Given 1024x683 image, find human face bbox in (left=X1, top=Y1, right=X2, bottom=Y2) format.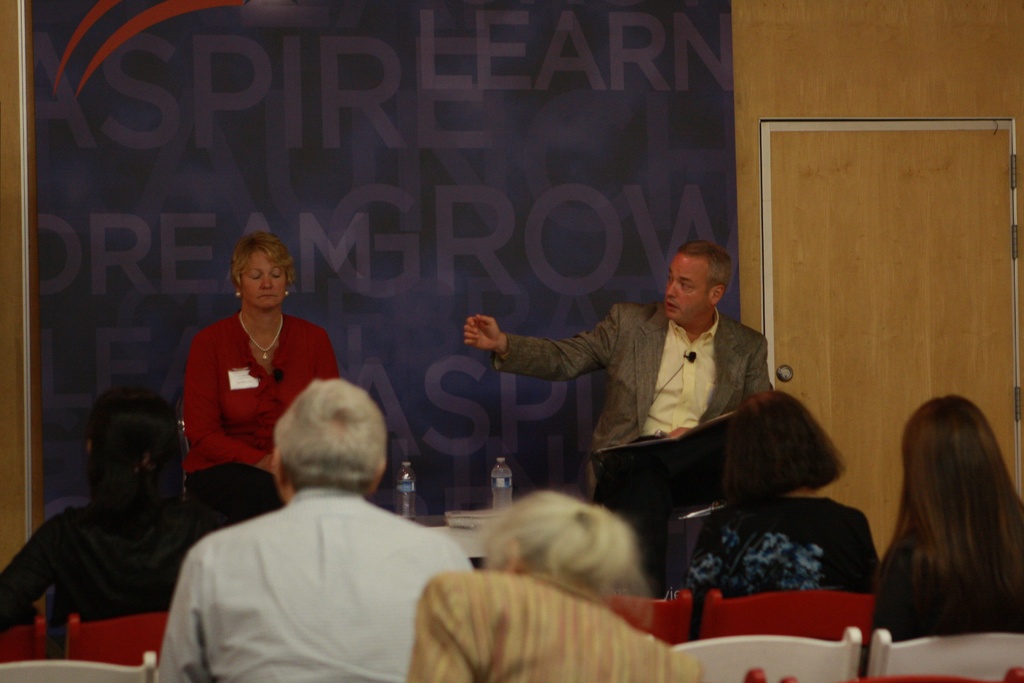
(left=243, top=251, right=285, bottom=304).
